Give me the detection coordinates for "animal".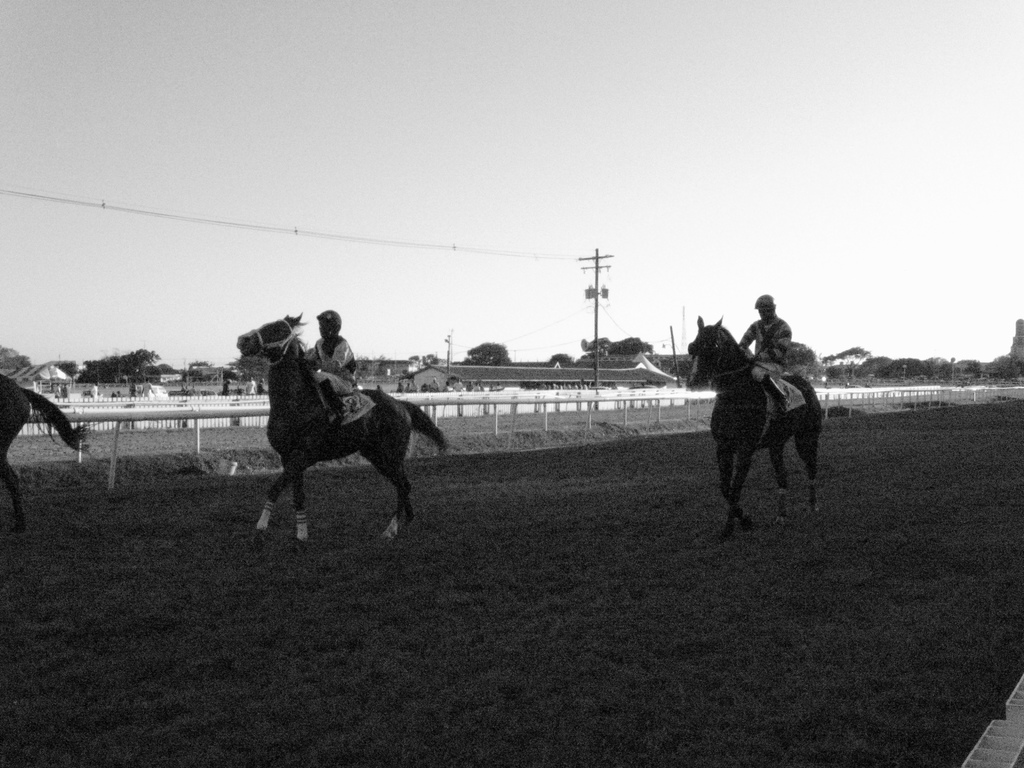
(686,315,826,543).
